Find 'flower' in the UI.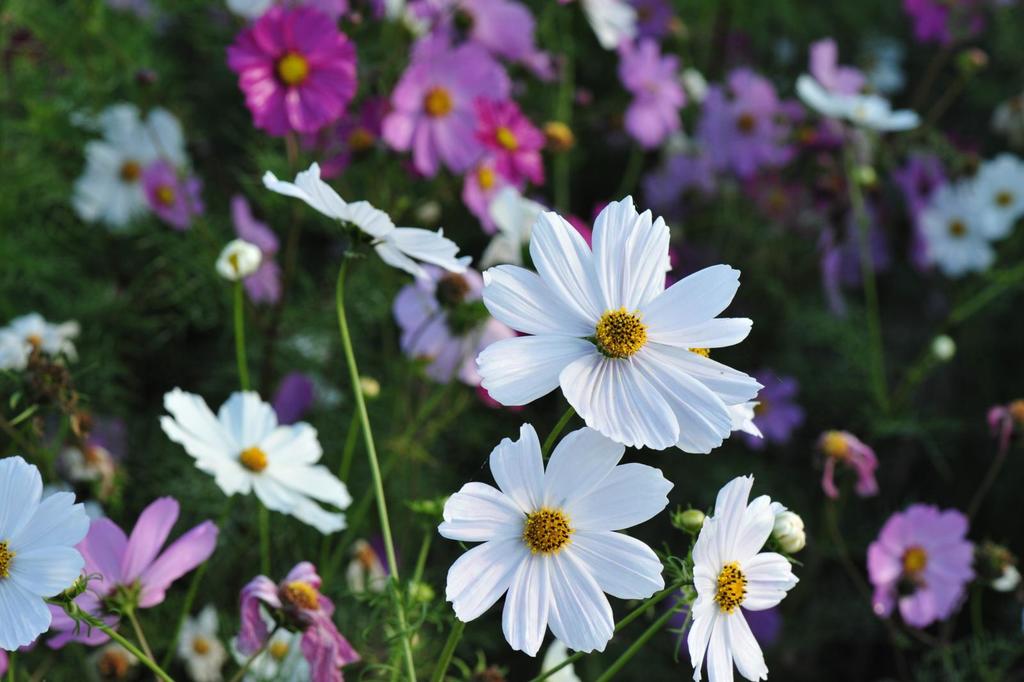
UI element at 374, 37, 514, 179.
